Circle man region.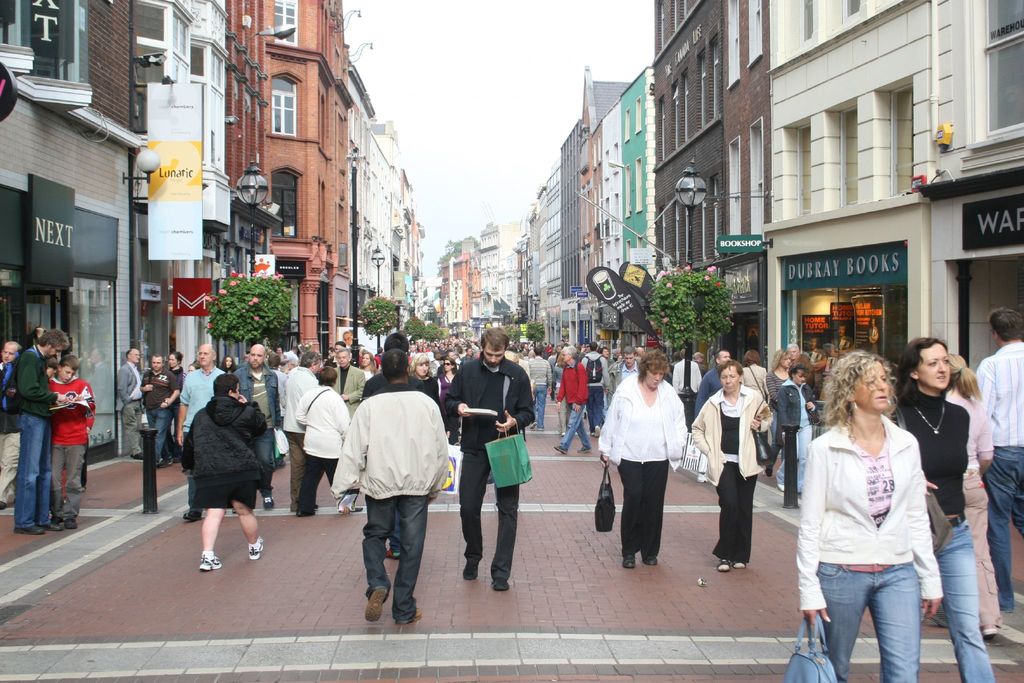
Region: [left=118, top=345, right=150, bottom=465].
